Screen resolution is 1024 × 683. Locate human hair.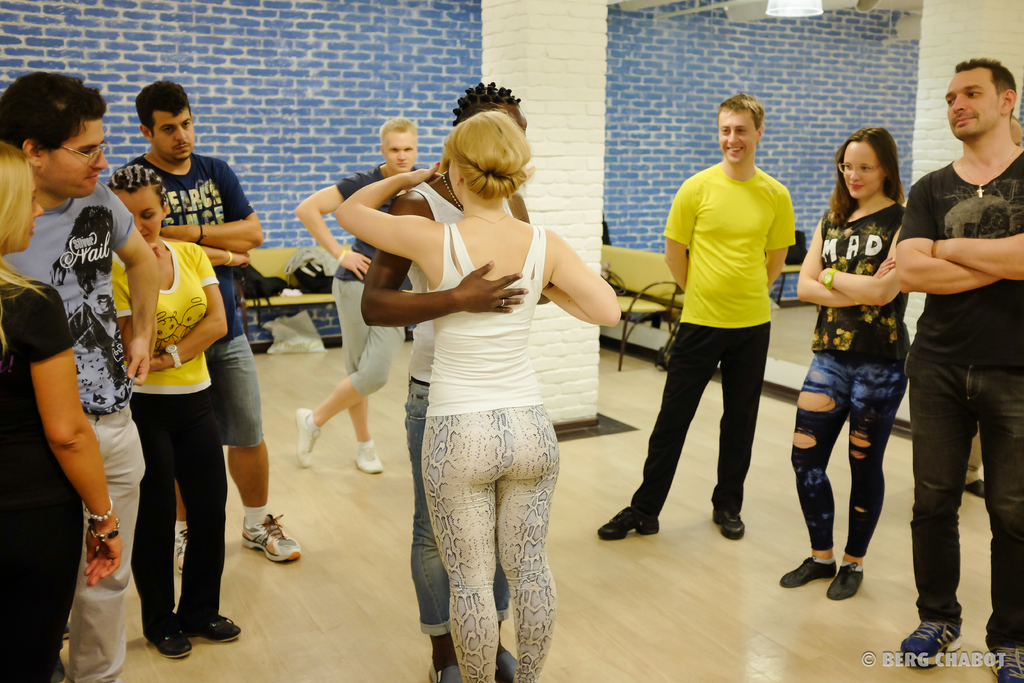
<bbox>0, 70, 108, 153</bbox>.
